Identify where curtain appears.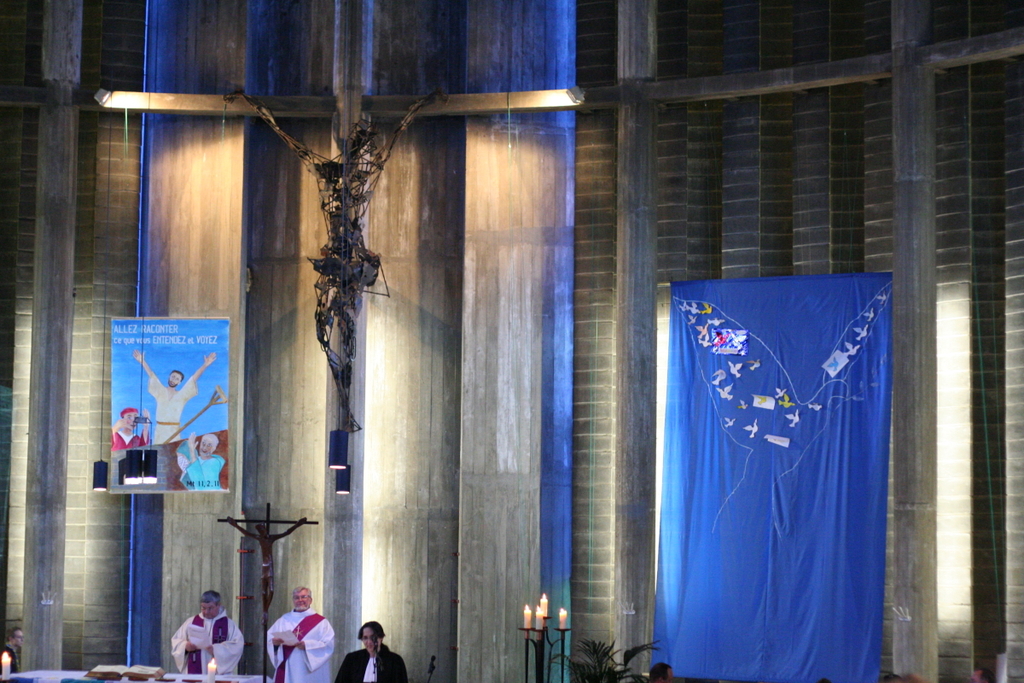
Appears at {"left": 654, "top": 267, "right": 896, "bottom": 680}.
